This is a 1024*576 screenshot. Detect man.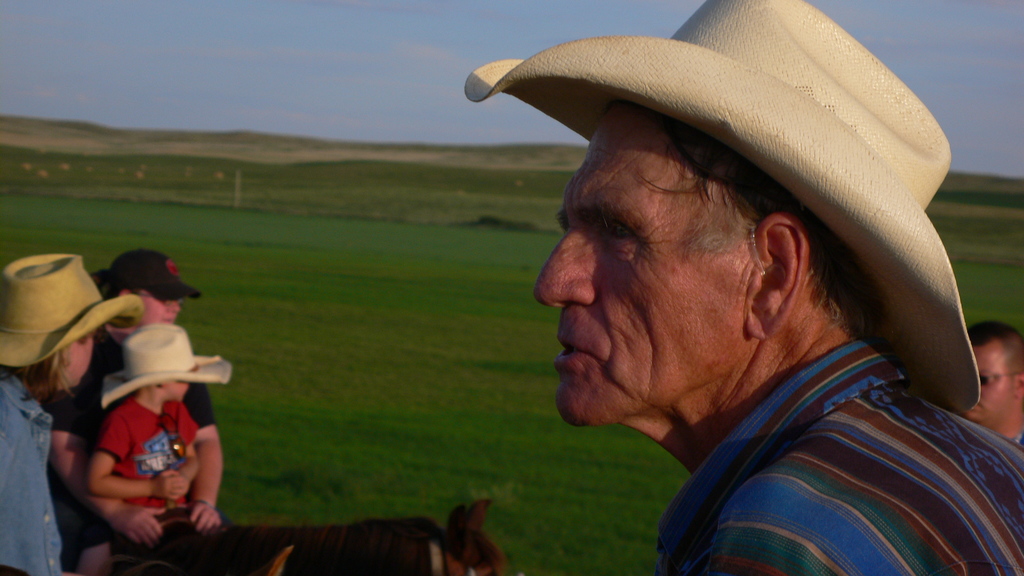
region(0, 249, 143, 575).
